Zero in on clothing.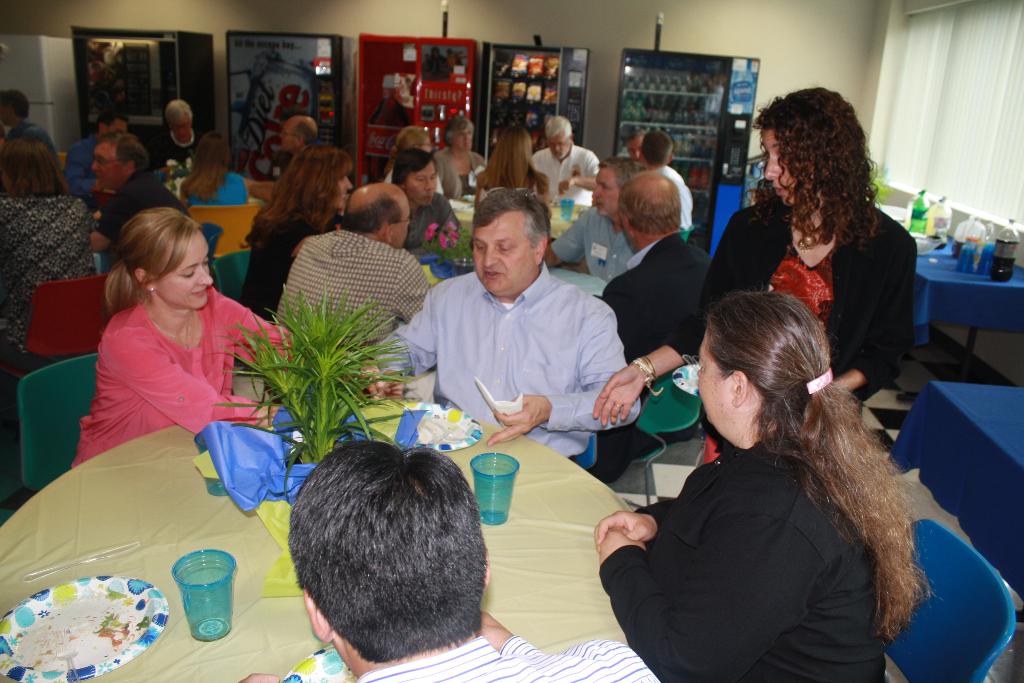
Zeroed in: 235,214,336,322.
